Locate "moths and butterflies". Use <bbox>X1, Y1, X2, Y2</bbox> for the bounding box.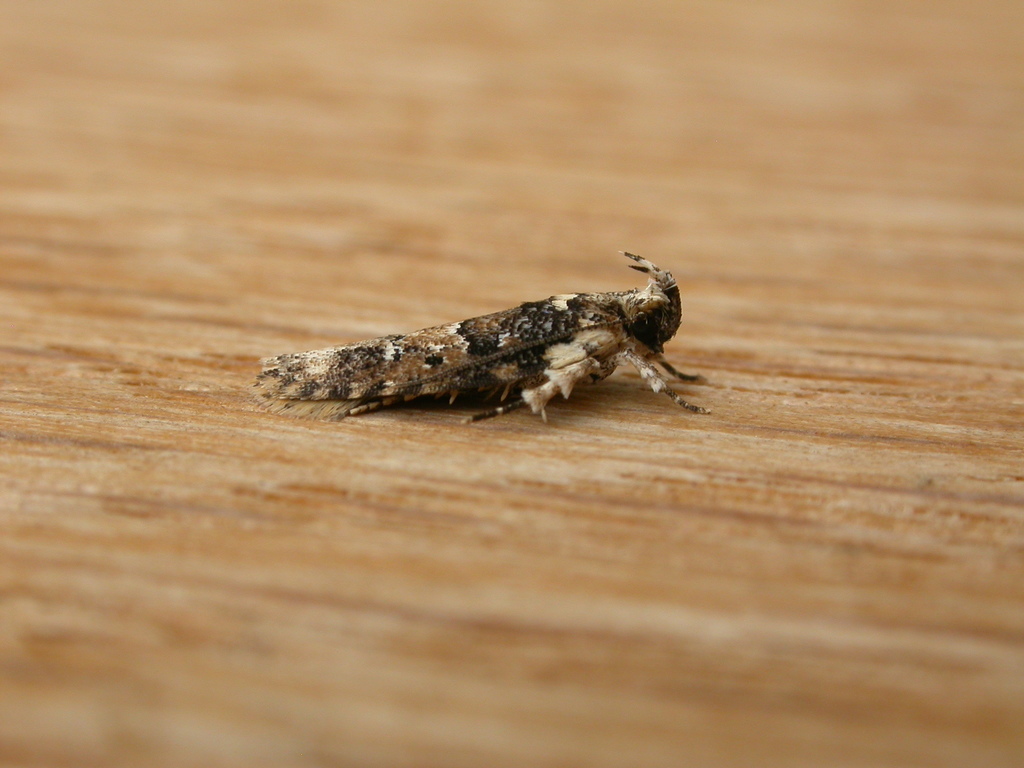
<bbox>247, 249, 710, 430</bbox>.
